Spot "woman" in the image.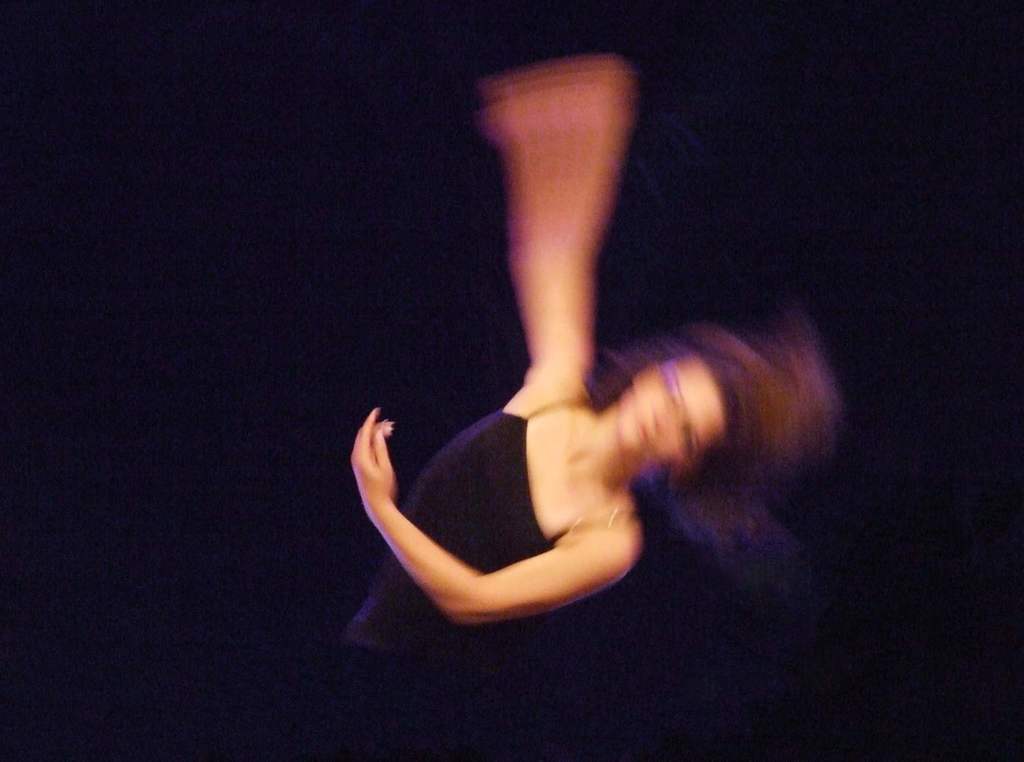
"woman" found at [x1=266, y1=28, x2=822, y2=717].
